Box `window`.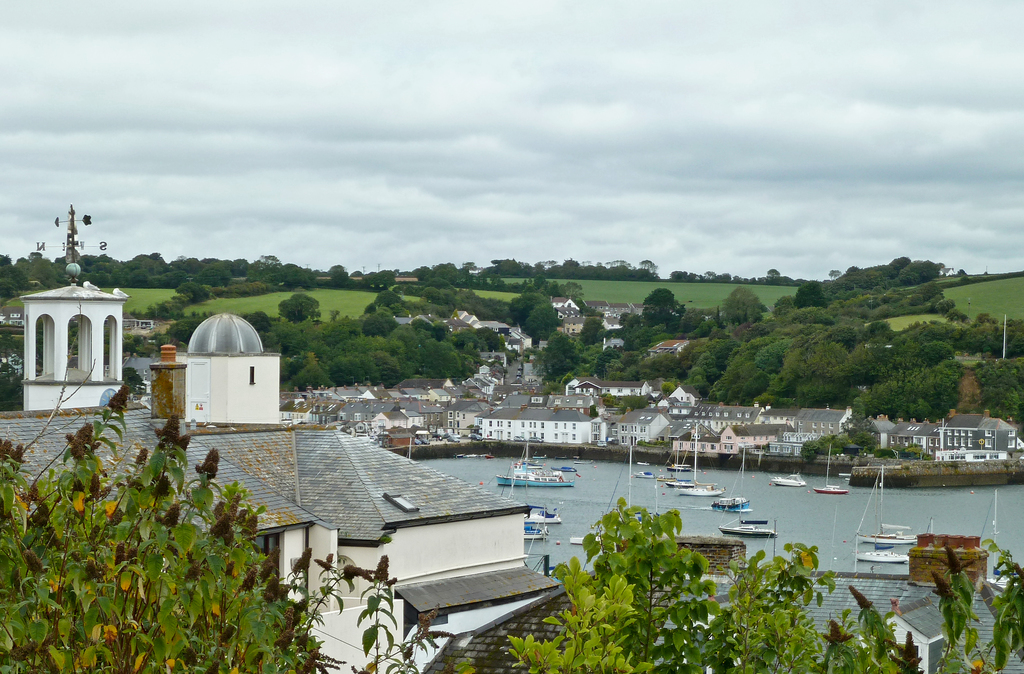
pyautogui.locateOnScreen(570, 383, 575, 391).
